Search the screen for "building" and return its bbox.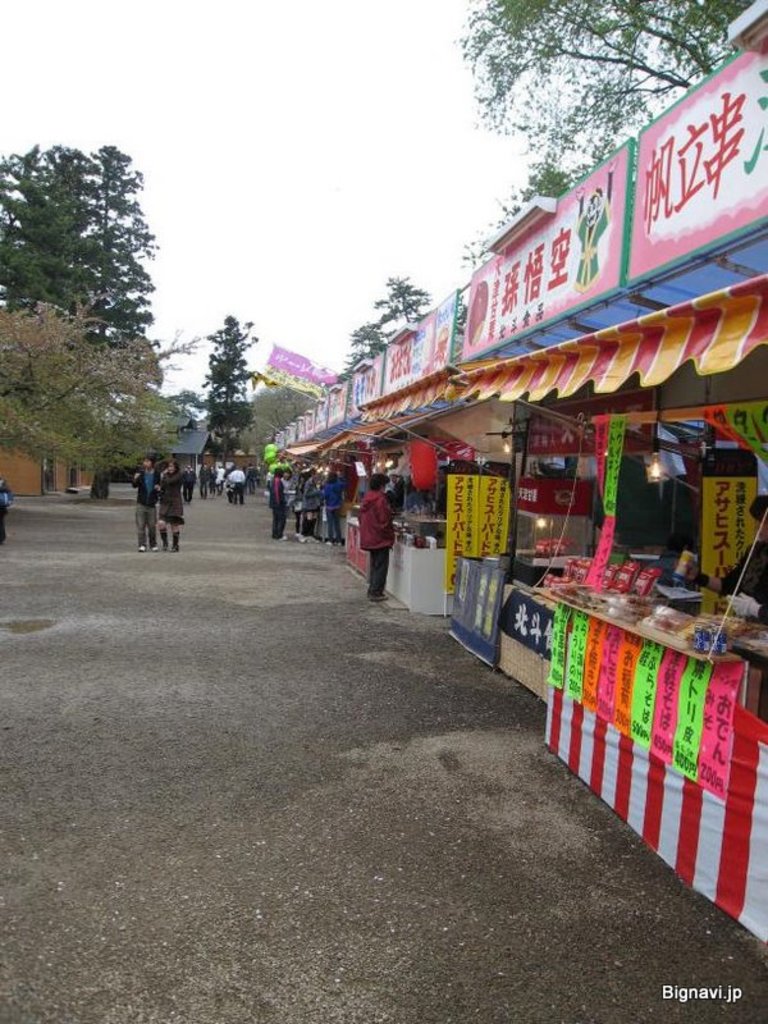
Found: {"left": 145, "top": 412, "right": 256, "bottom": 483}.
